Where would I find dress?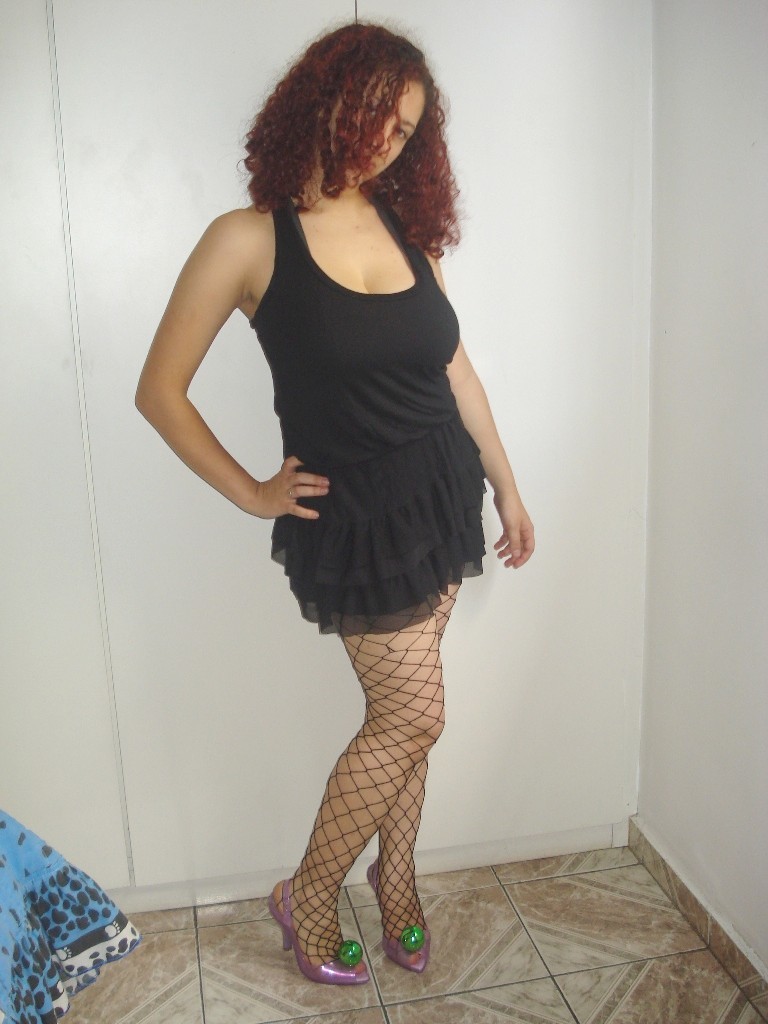
At left=258, top=194, right=499, bottom=643.
